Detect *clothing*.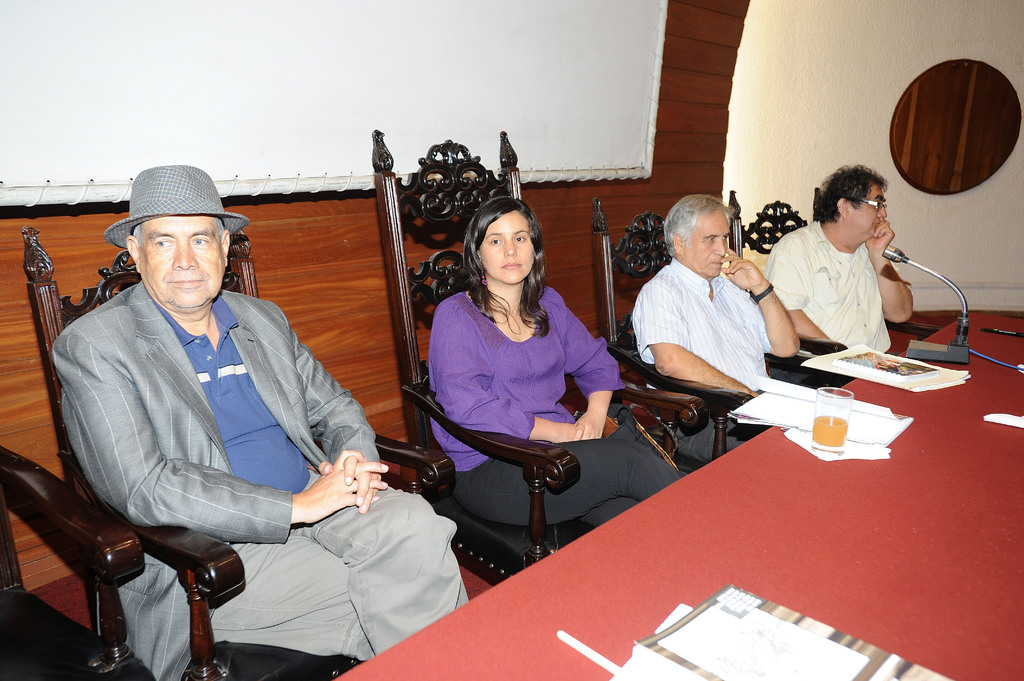
Detected at bbox=[633, 257, 772, 464].
